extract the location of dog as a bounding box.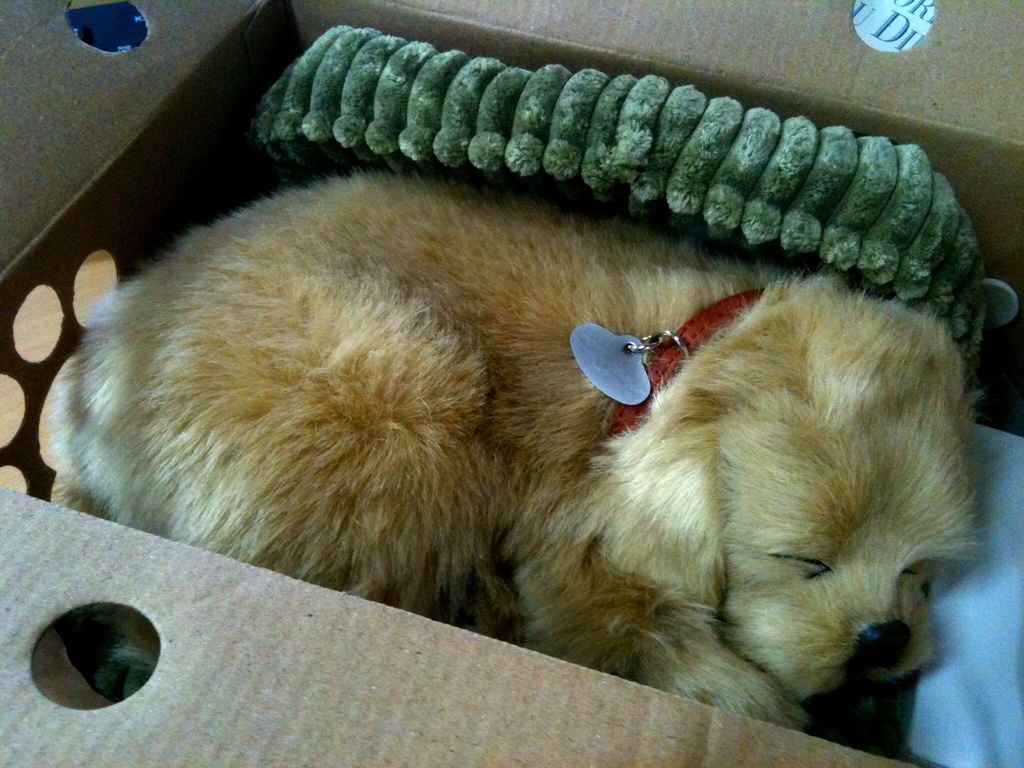
<region>49, 168, 988, 733</region>.
